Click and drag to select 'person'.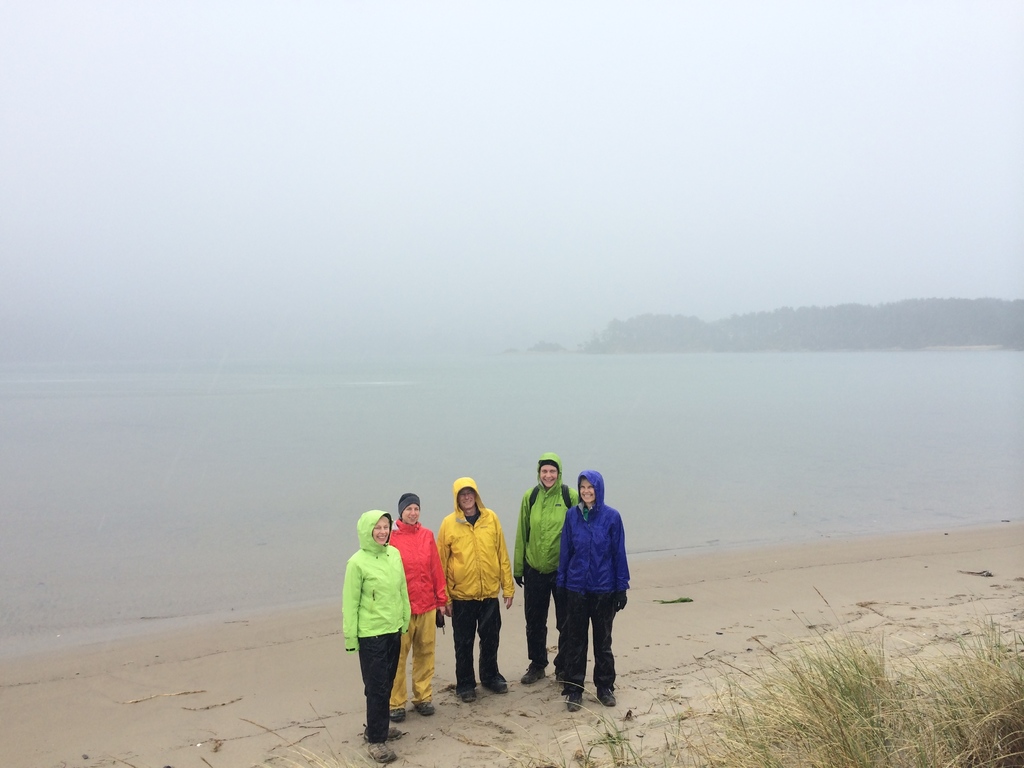
Selection: crop(386, 491, 452, 720).
